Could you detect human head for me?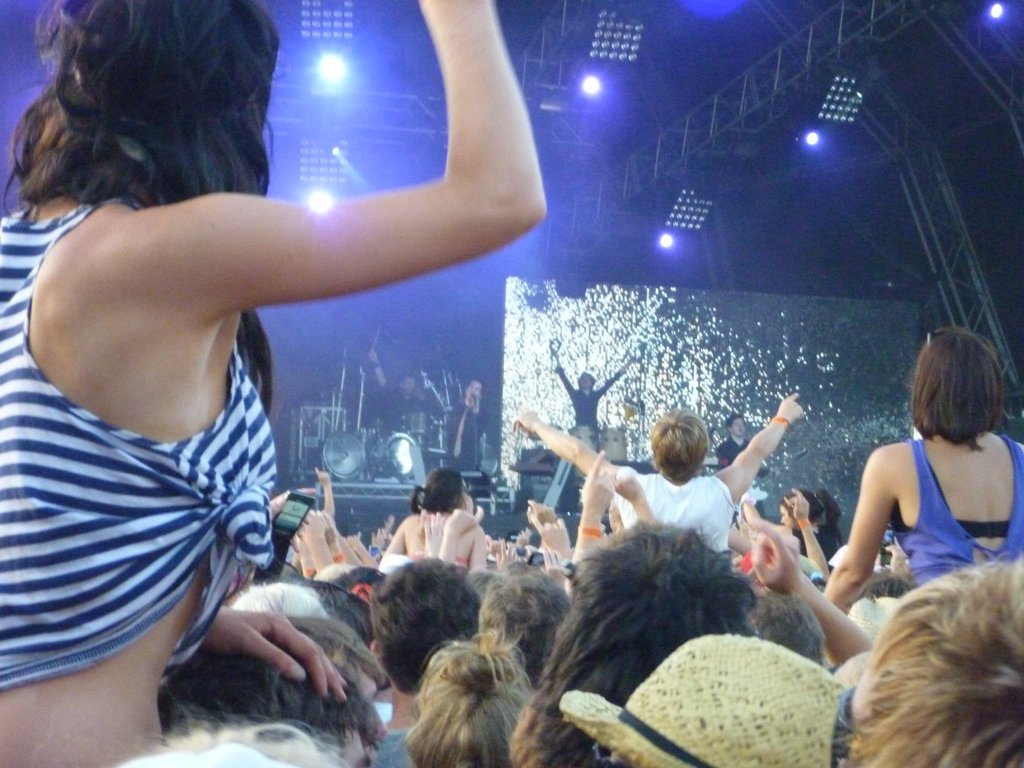
Detection result: (x1=776, y1=491, x2=823, y2=532).
